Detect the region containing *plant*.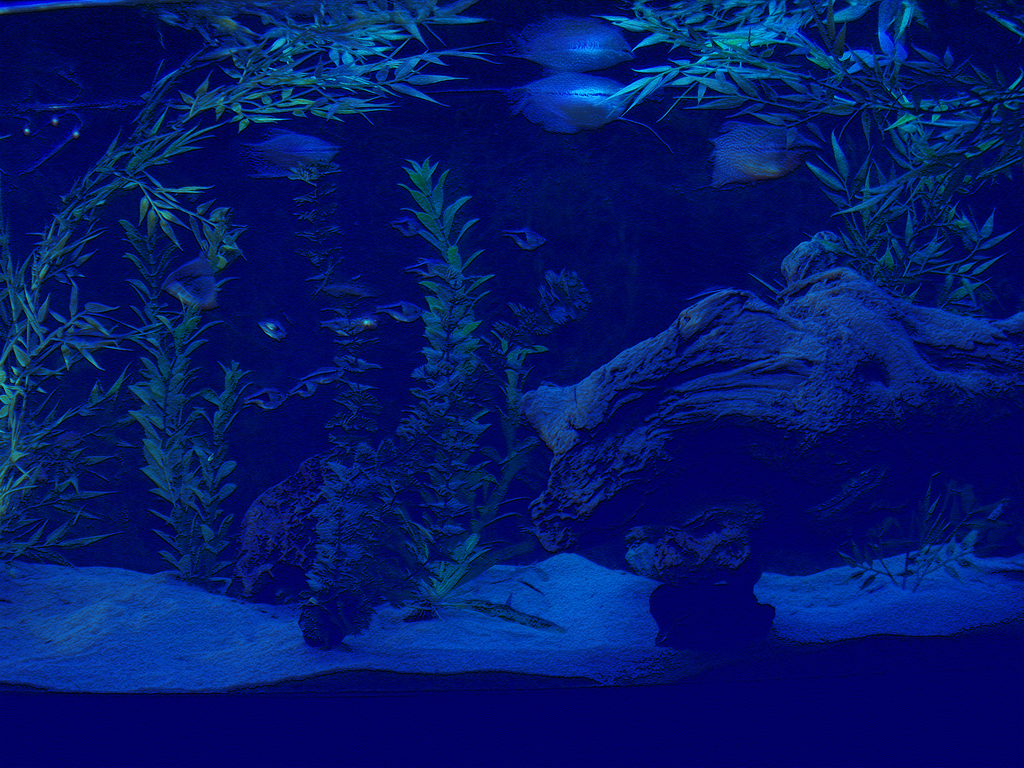
bbox=(131, 189, 284, 598).
